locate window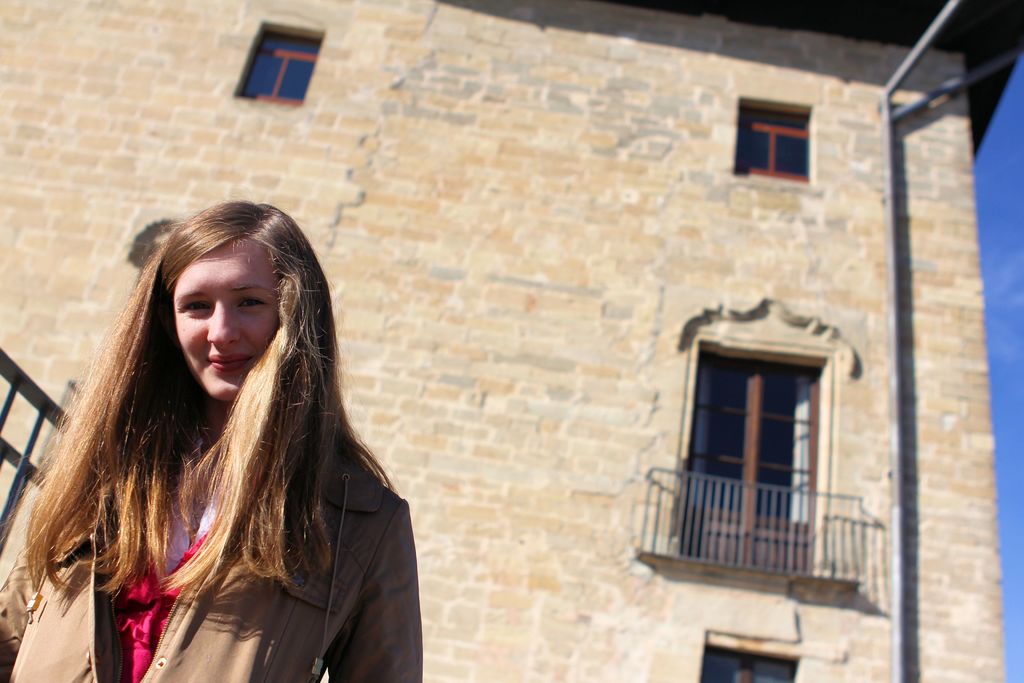
Rect(235, 23, 323, 108)
